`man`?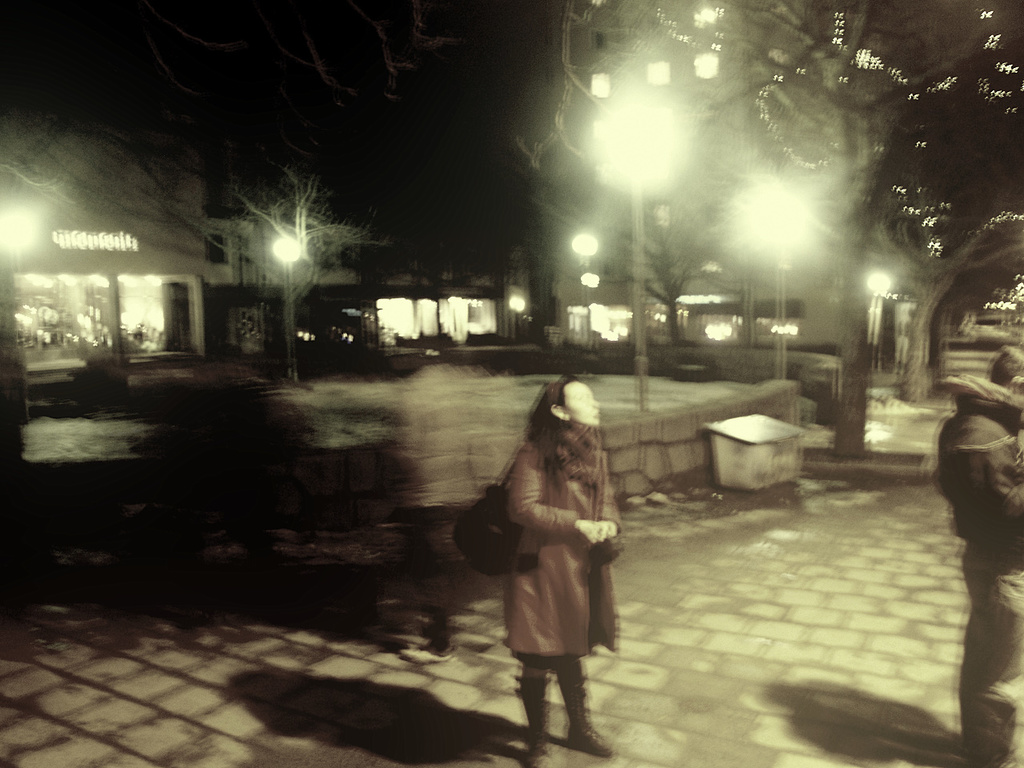
(934, 345, 1023, 767)
